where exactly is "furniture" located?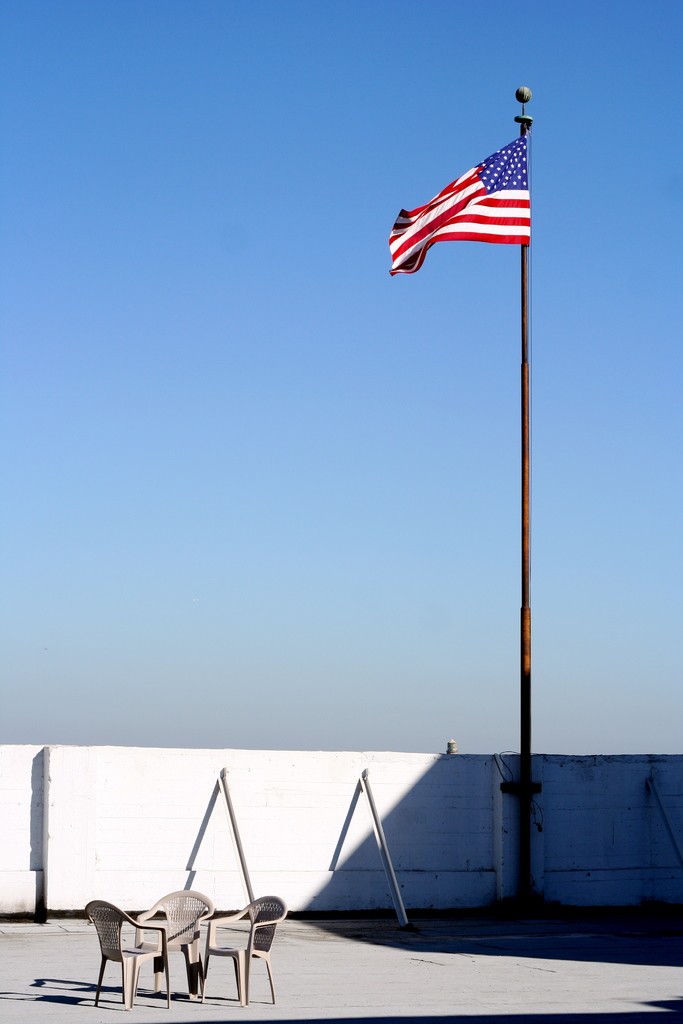
Its bounding box is bbox=[197, 891, 284, 1006].
